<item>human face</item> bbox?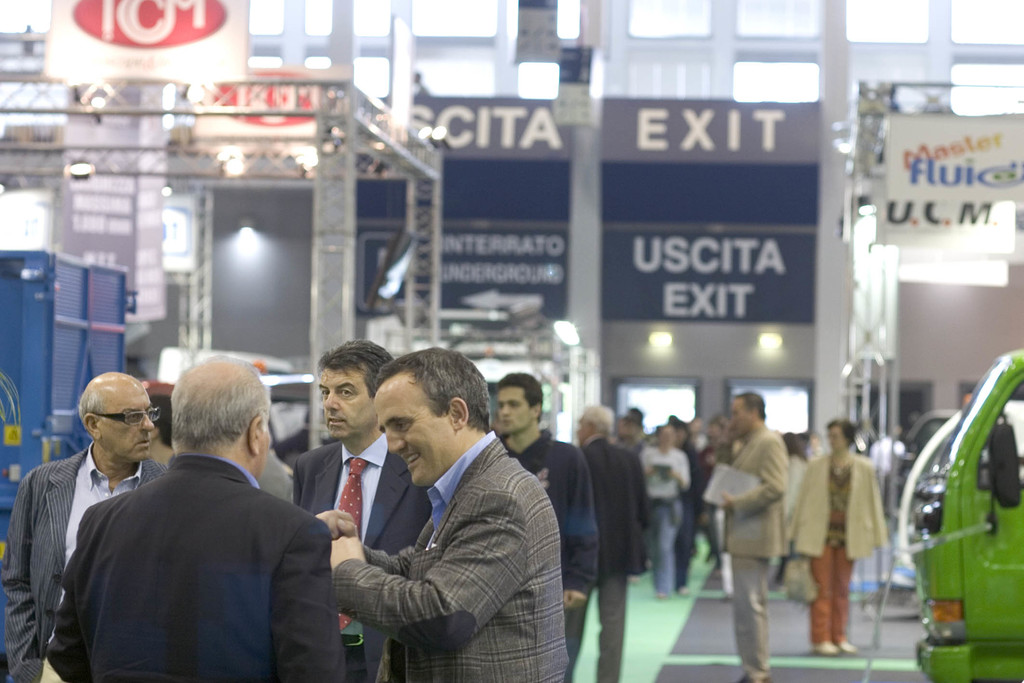
493,378,532,434
